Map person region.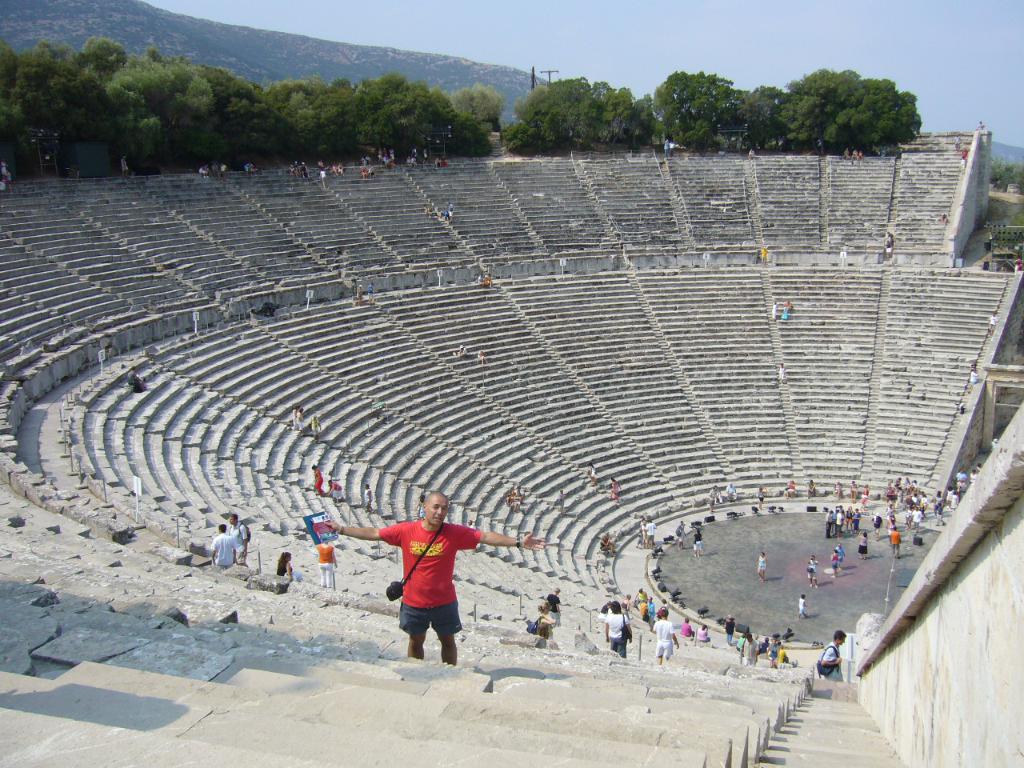
Mapped to 327/479/346/501.
